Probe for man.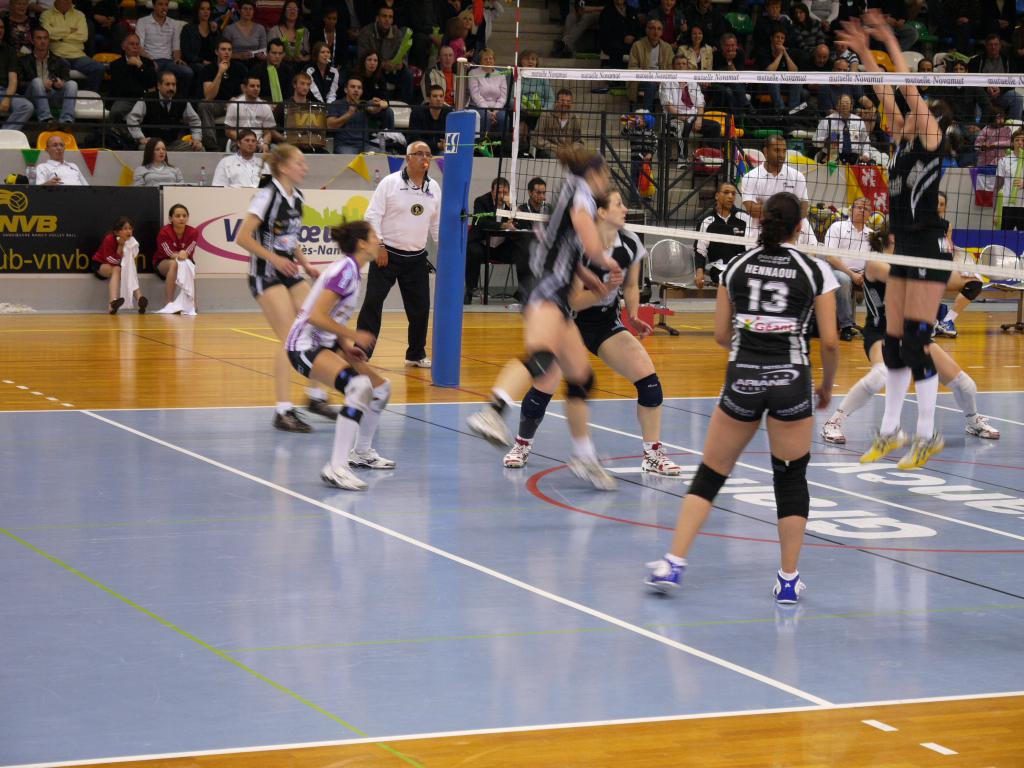
Probe result: <bbox>127, 70, 205, 152</bbox>.
